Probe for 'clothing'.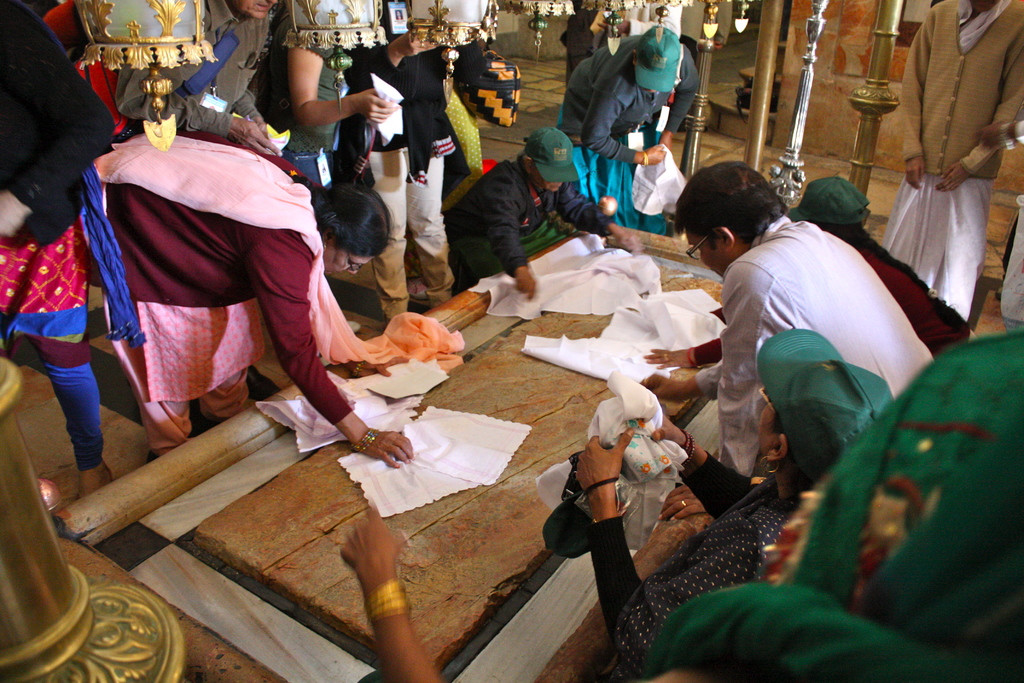
Probe result: (left=892, top=0, right=1018, bottom=314).
